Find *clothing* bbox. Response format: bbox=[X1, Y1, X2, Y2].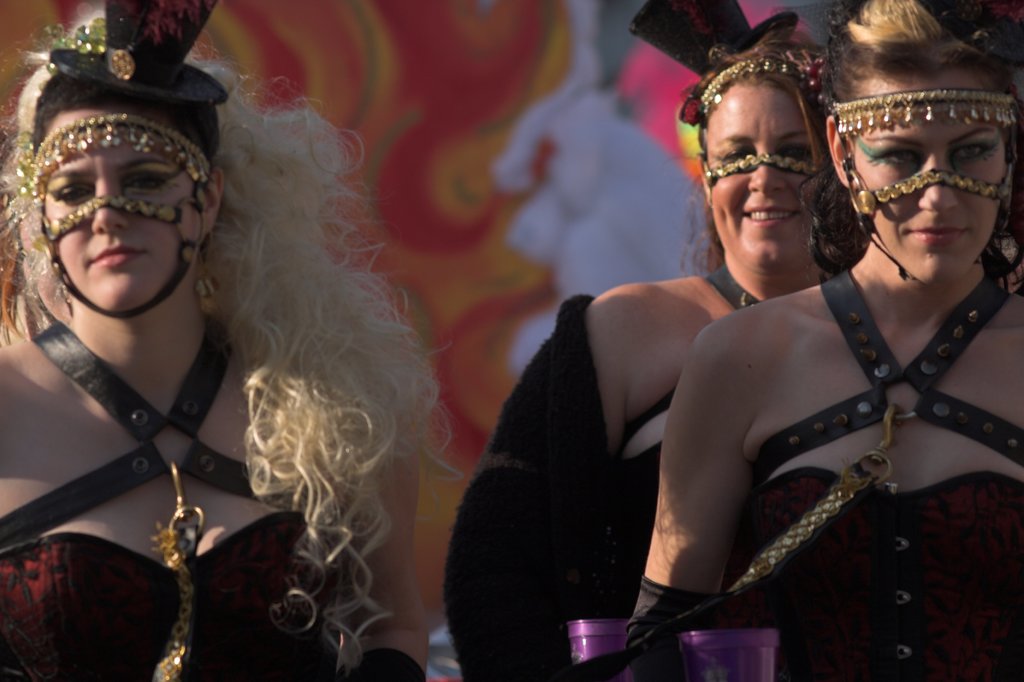
bbox=[433, 295, 663, 681].
